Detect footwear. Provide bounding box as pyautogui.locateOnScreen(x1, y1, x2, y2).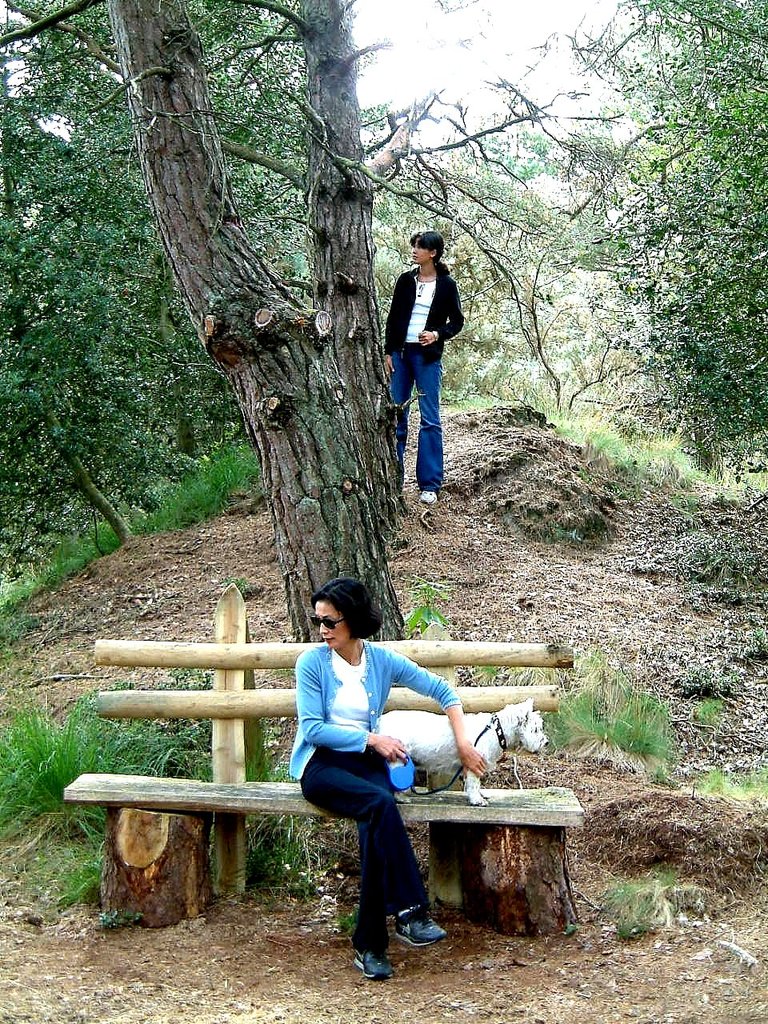
pyautogui.locateOnScreen(418, 489, 436, 504).
